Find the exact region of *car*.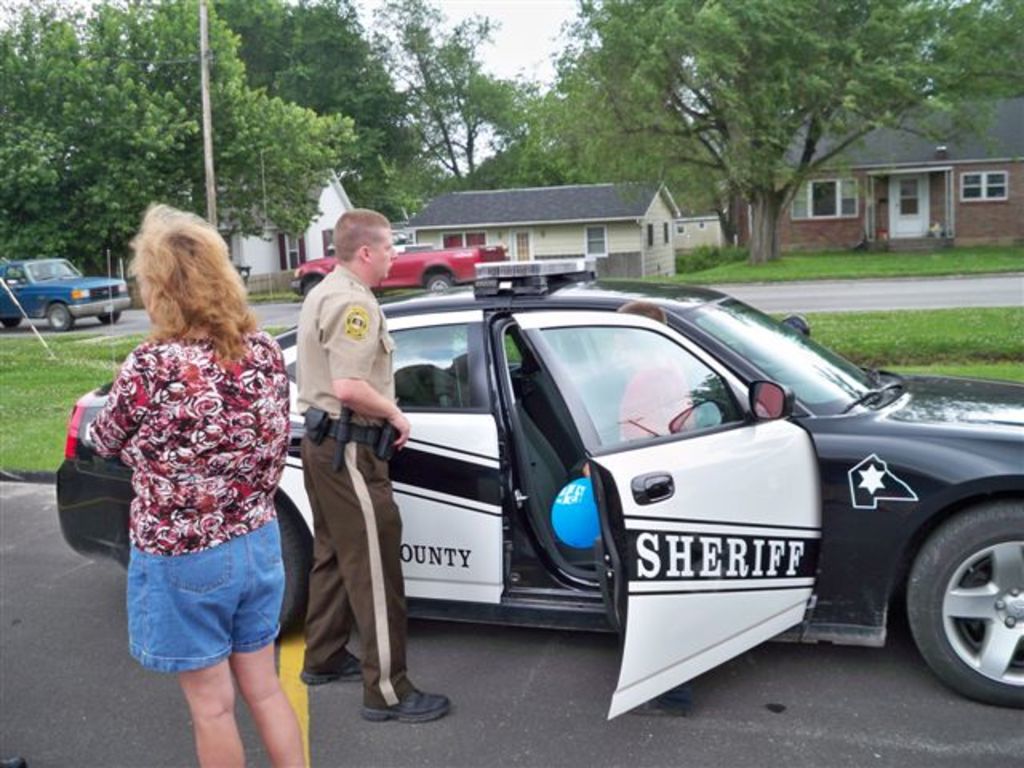
Exact region: <bbox>43, 253, 1022, 715</bbox>.
